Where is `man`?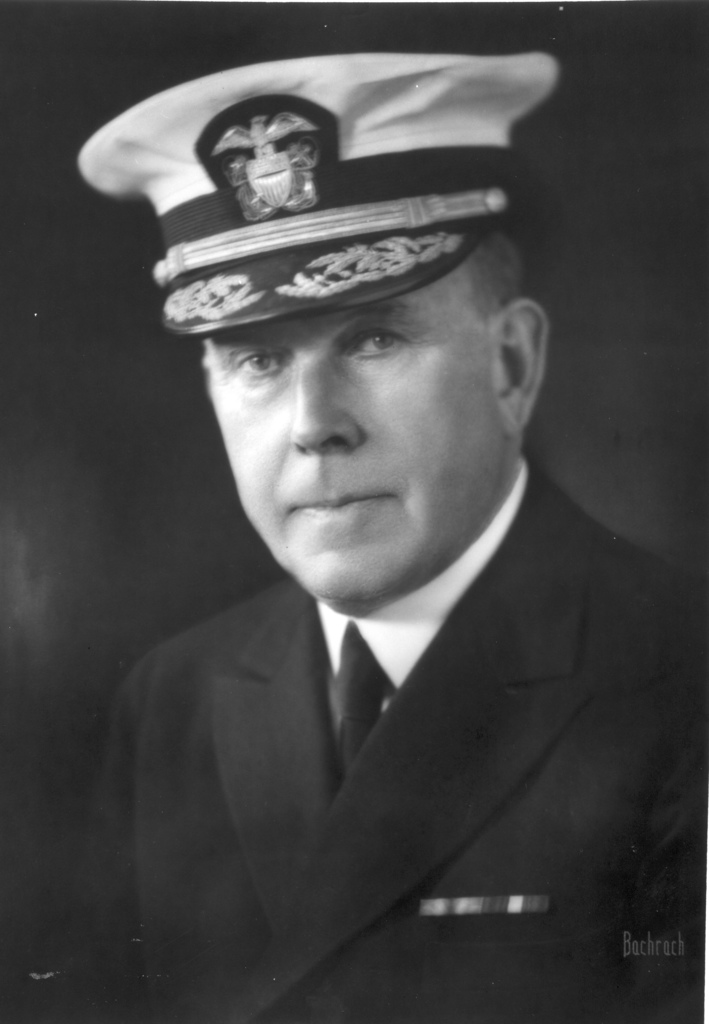
27, 70, 685, 1009.
